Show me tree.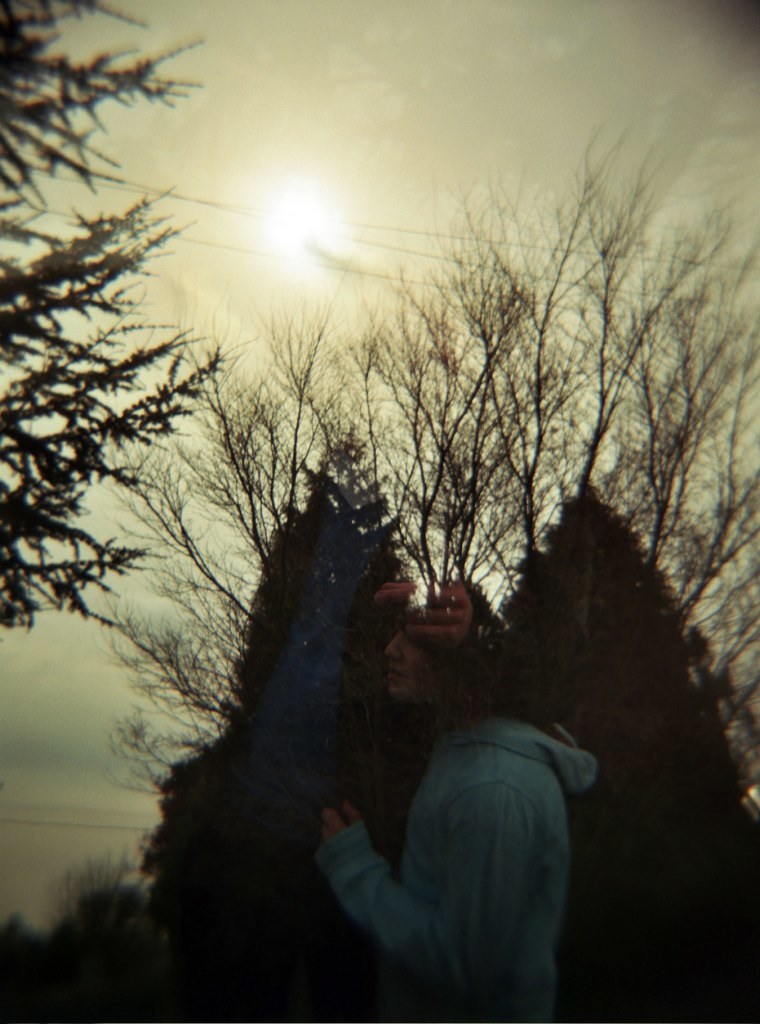
tree is here: x1=0 y1=0 x2=219 y2=640.
